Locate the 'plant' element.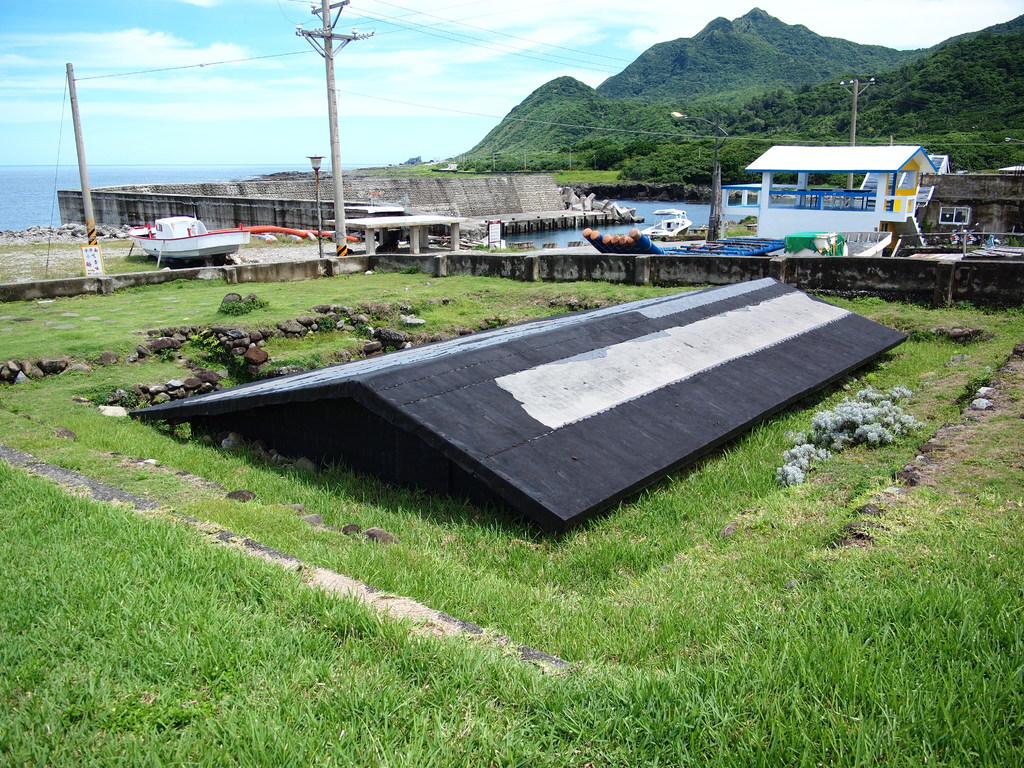
Element bbox: <box>685,226,709,239</box>.
